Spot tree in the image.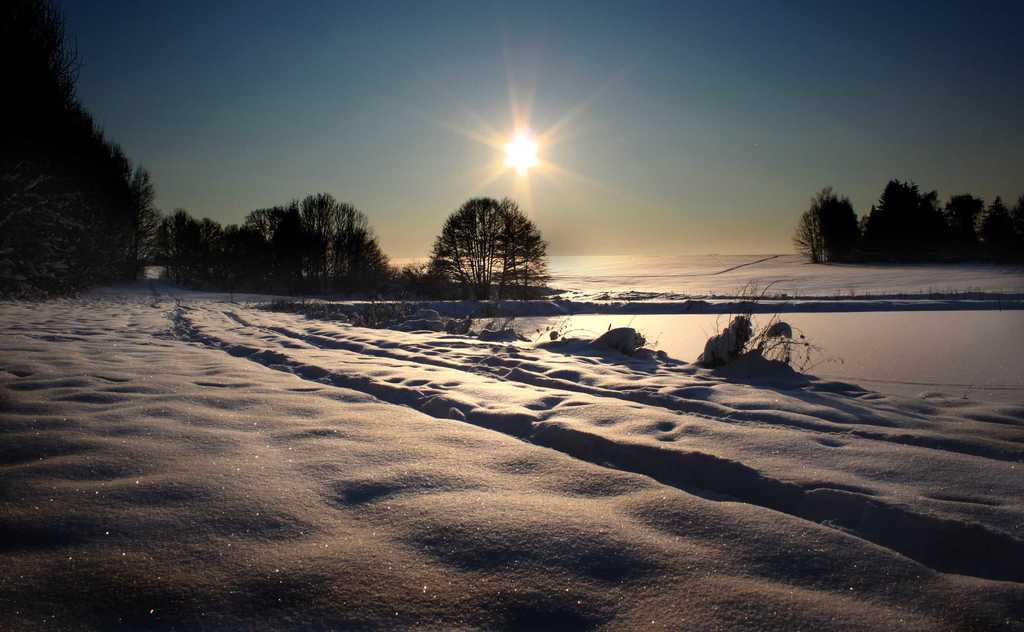
tree found at 204, 217, 244, 289.
